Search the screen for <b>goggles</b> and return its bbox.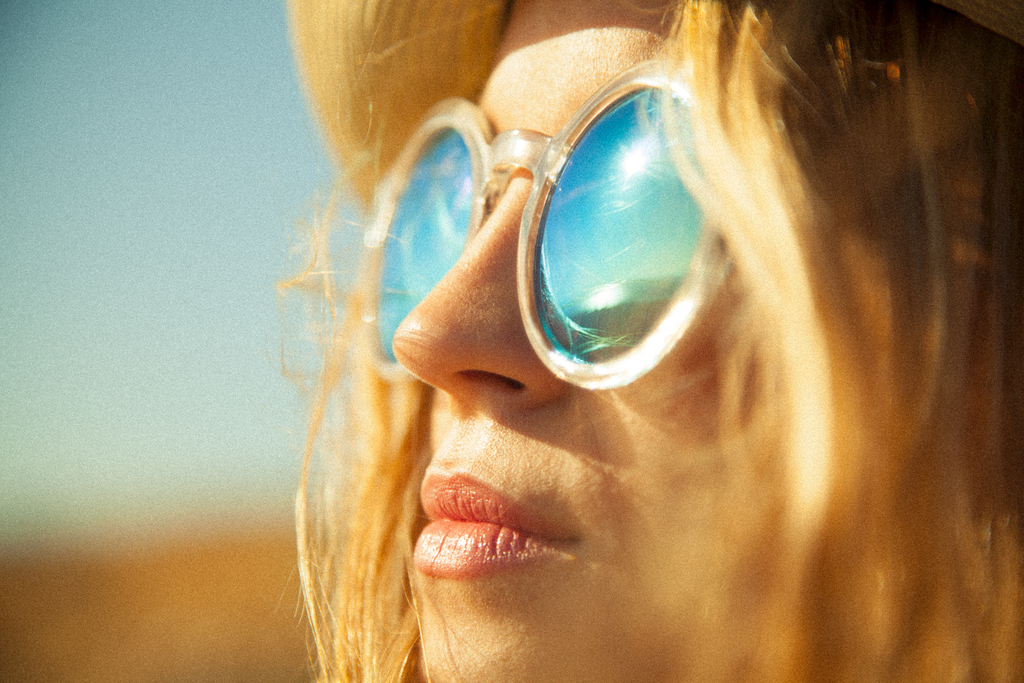
Found: region(330, 68, 782, 396).
